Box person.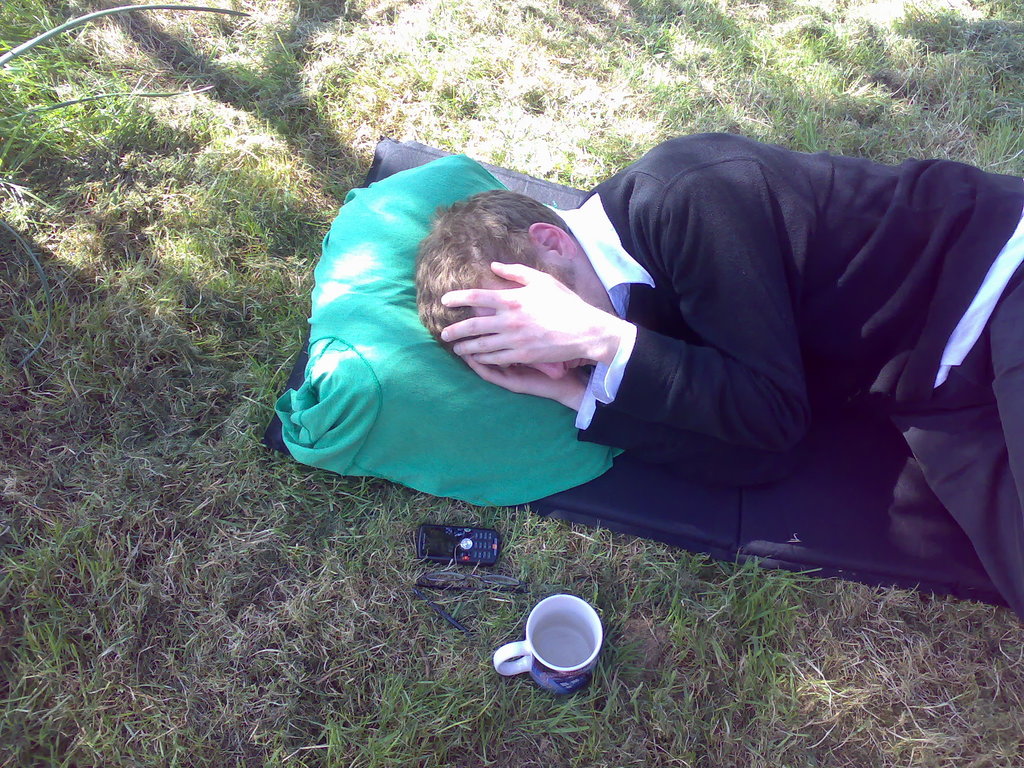
(left=413, top=129, right=1023, bottom=616).
